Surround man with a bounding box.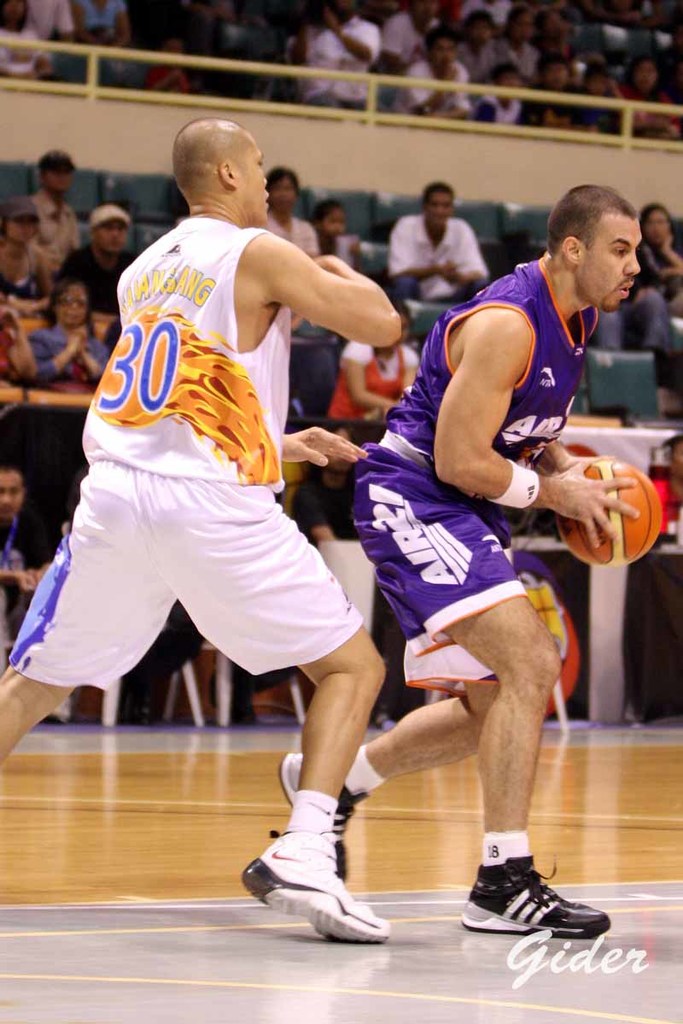
(x1=455, y1=9, x2=505, y2=78).
